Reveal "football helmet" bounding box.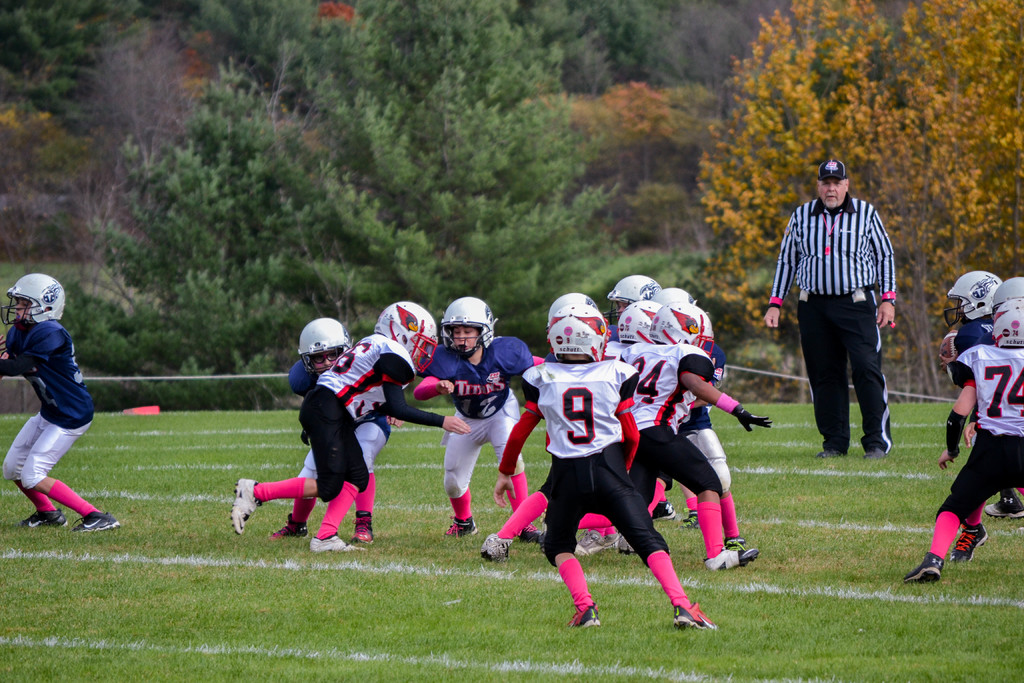
Revealed: l=942, t=267, r=1005, b=327.
